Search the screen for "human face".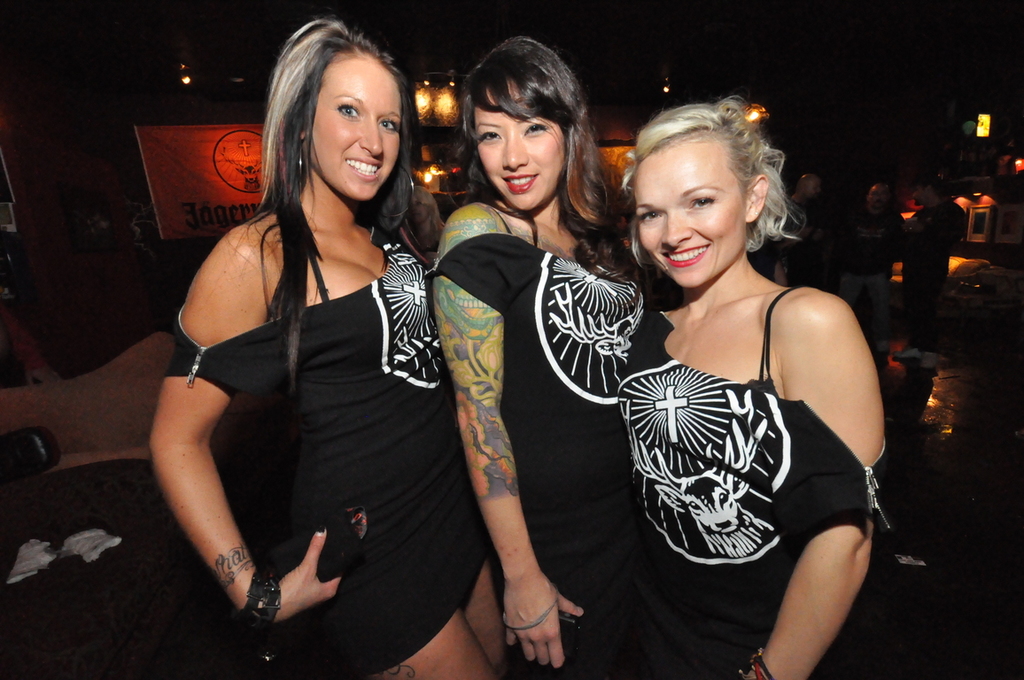
Found at bbox(307, 53, 403, 199).
